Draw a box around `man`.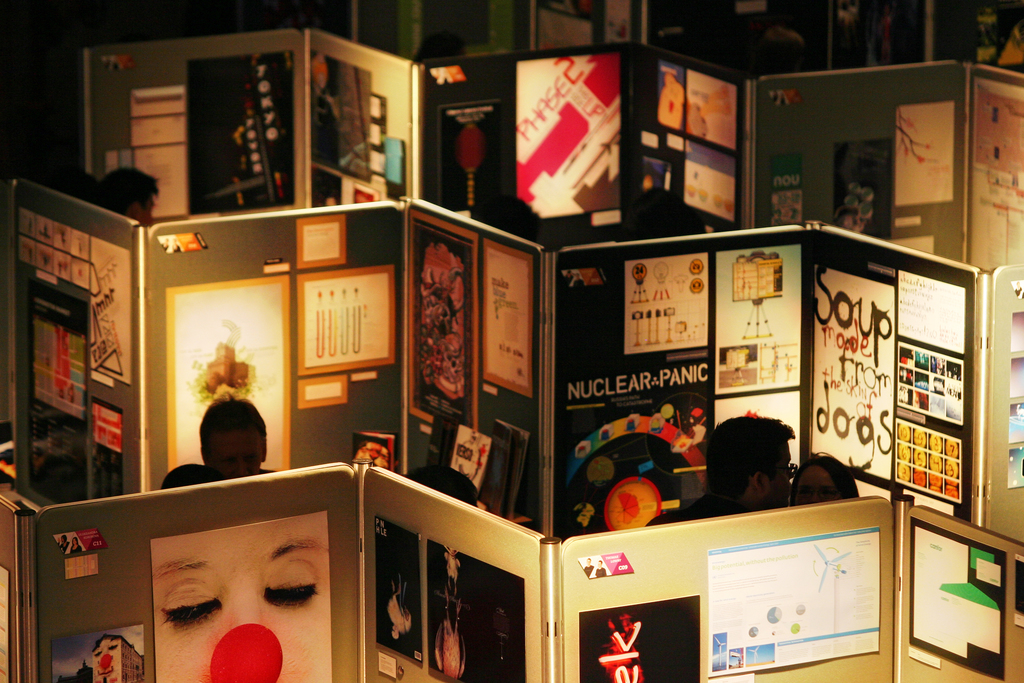
rect(157, 399, 270, 492).
